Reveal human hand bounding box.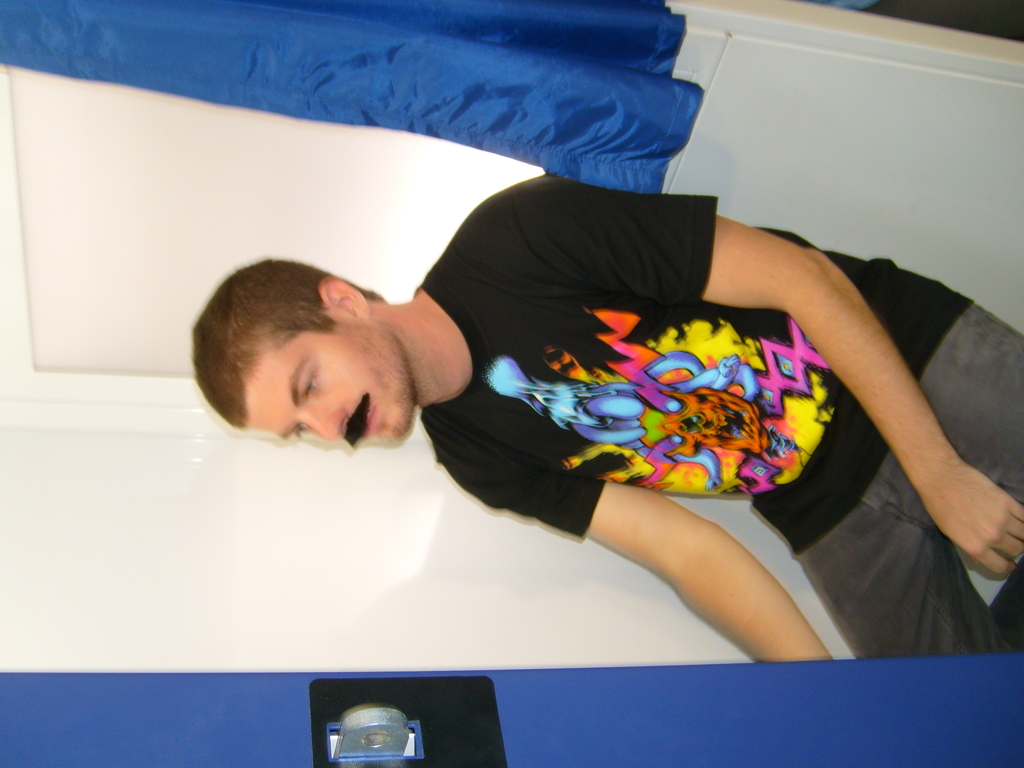
Revealed: 934:447:1009:573.
